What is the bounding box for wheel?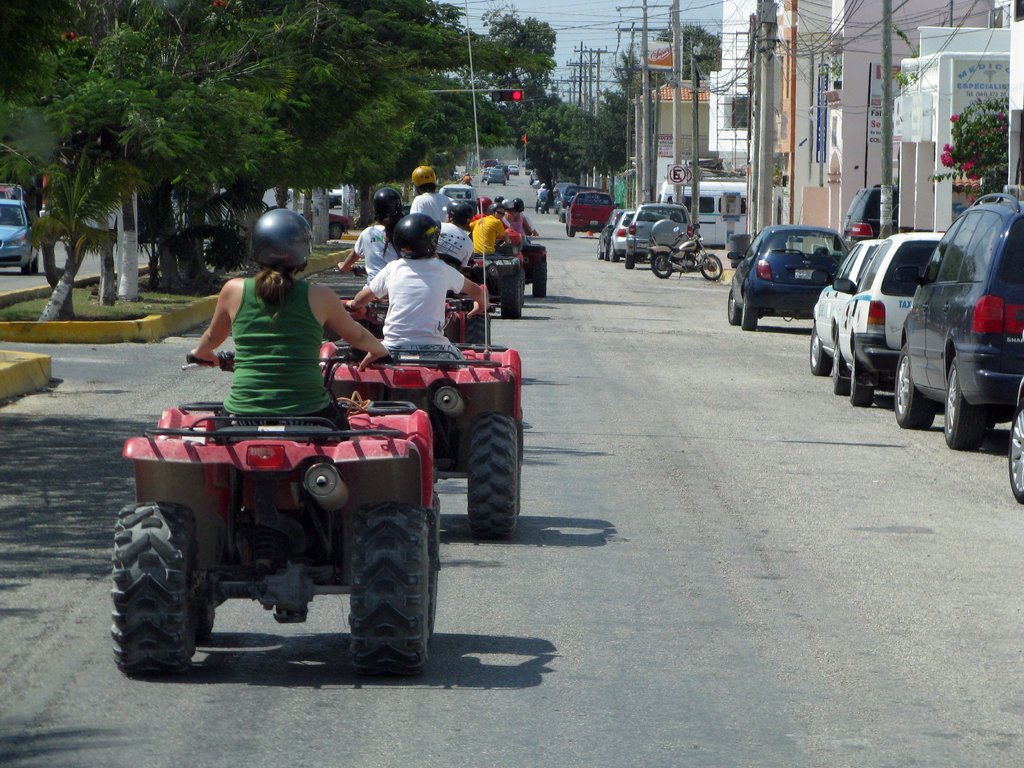
(331, 223, 344, 240).
